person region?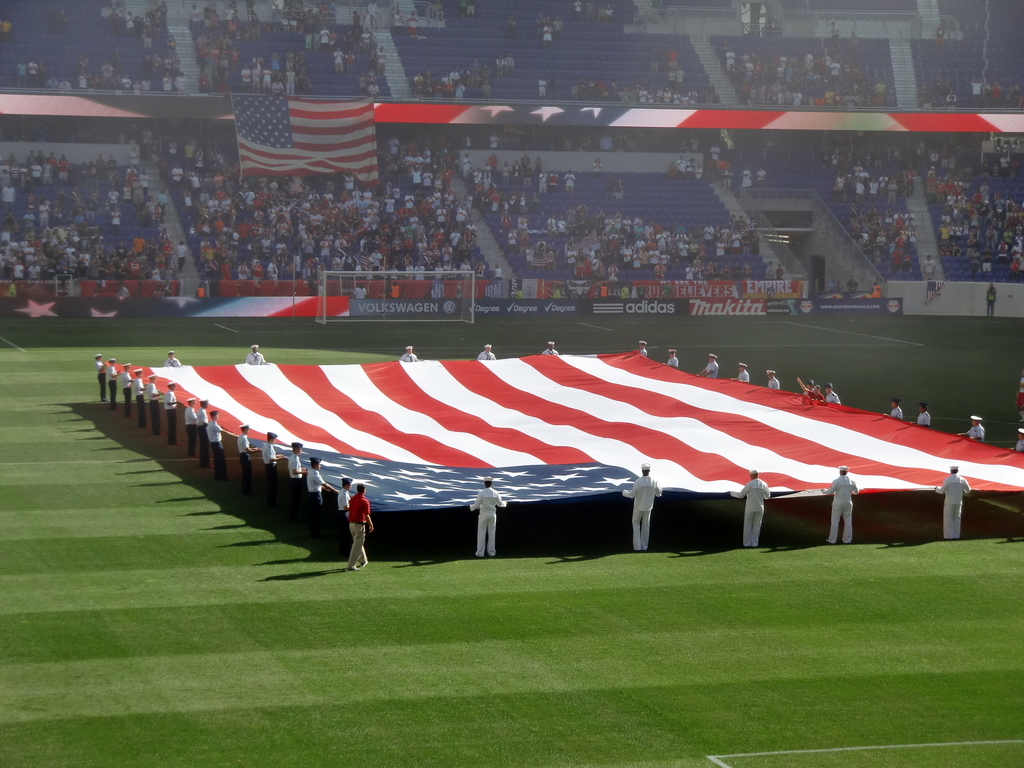
select_region(333, 481, 380, 575)
